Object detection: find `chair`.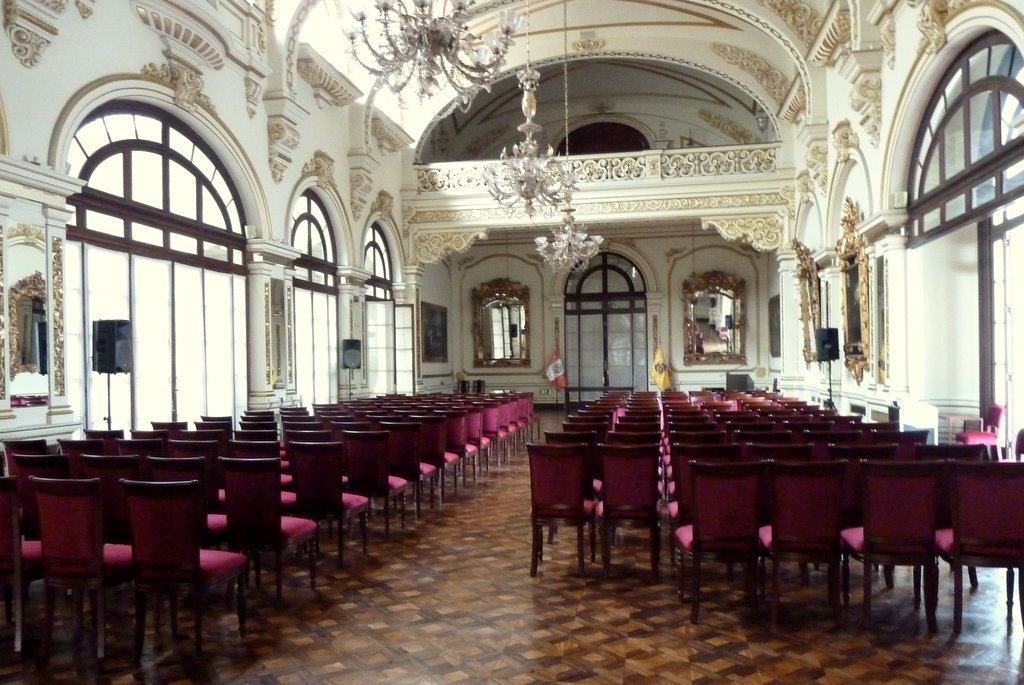
(left=402, top=408, right=458, bottom=504).
